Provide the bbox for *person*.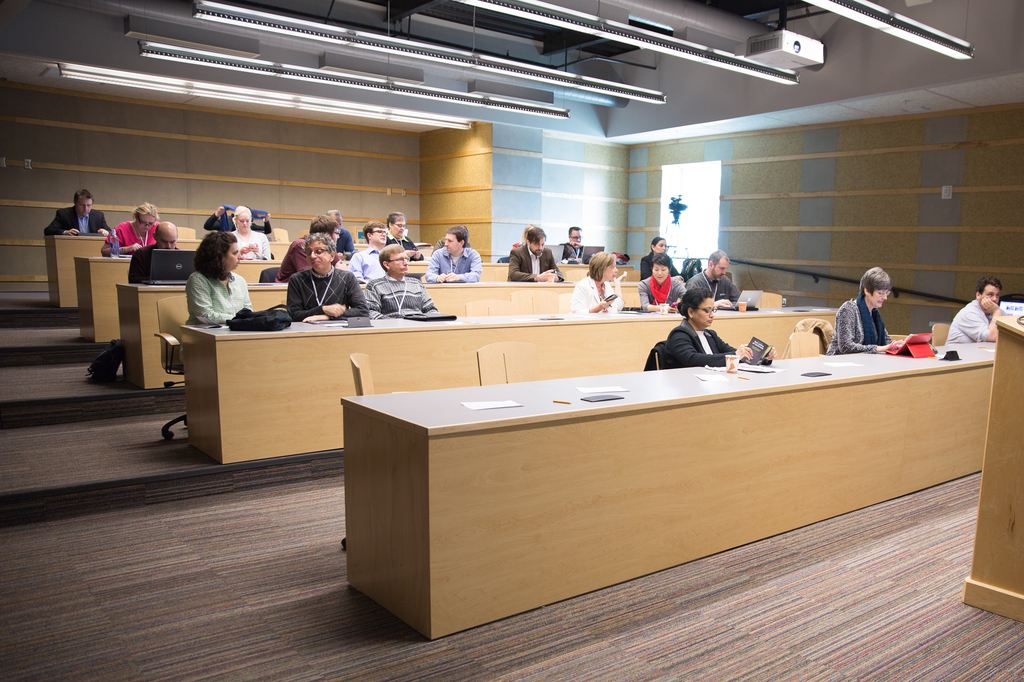
<box>132,219,189,284</box>.
